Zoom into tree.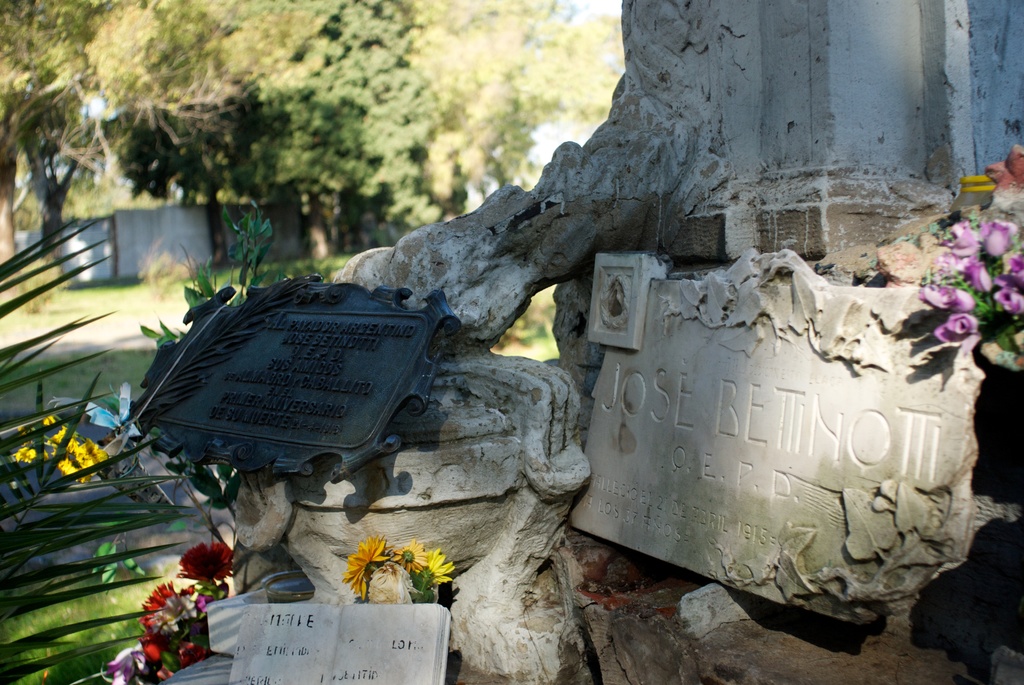
Zoom target: (0, 0, 80, 267).
